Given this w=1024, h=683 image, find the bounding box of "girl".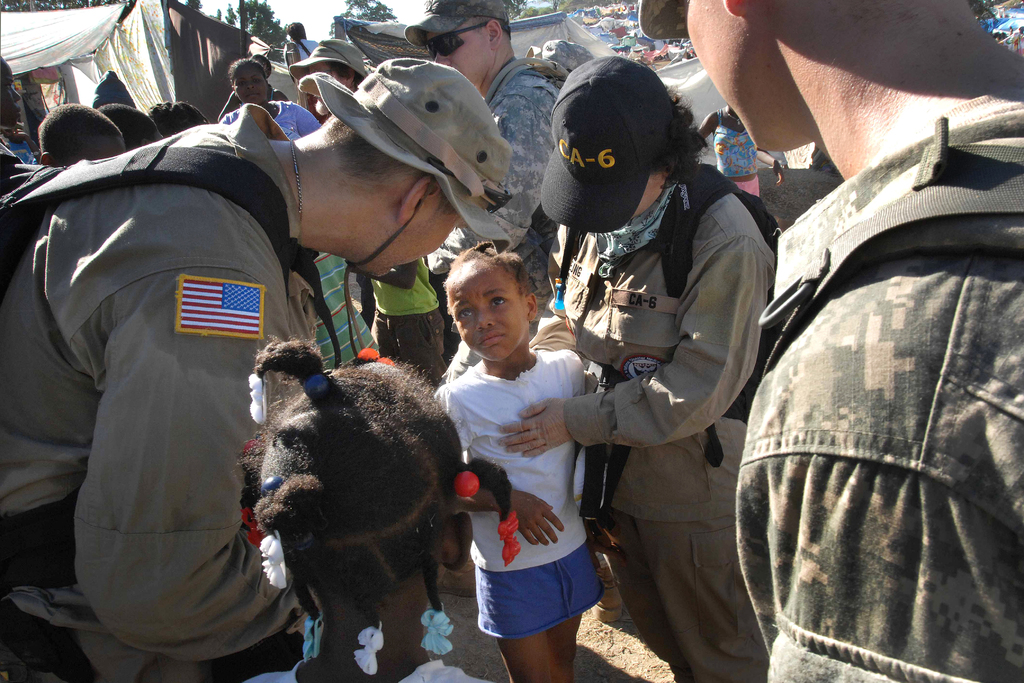
[237, 343, 520, 682].
